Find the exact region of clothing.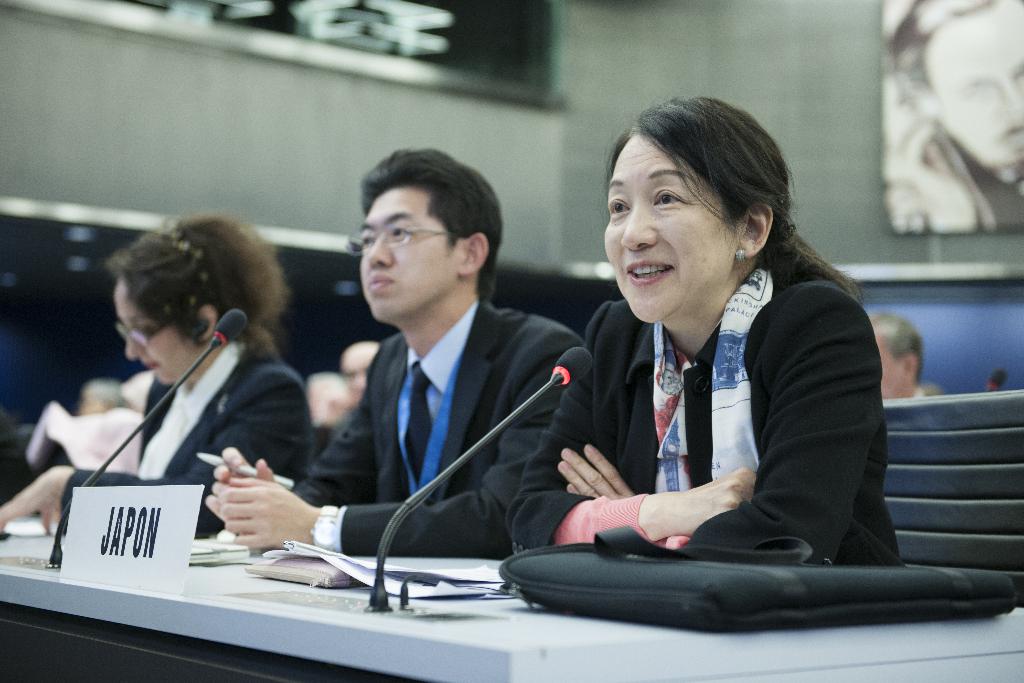
Exact region: locate(887, 110, 1023, 233).
